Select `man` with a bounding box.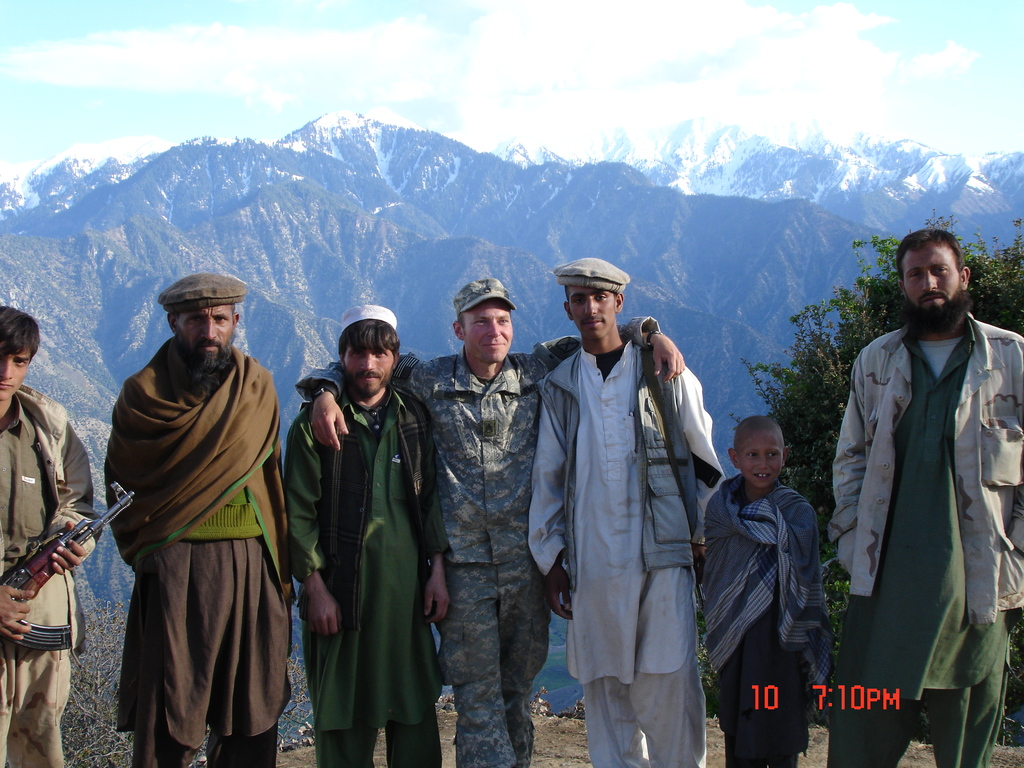
{"x1": 0, "y1": 304, "x2": 107, "y2": 767}.
